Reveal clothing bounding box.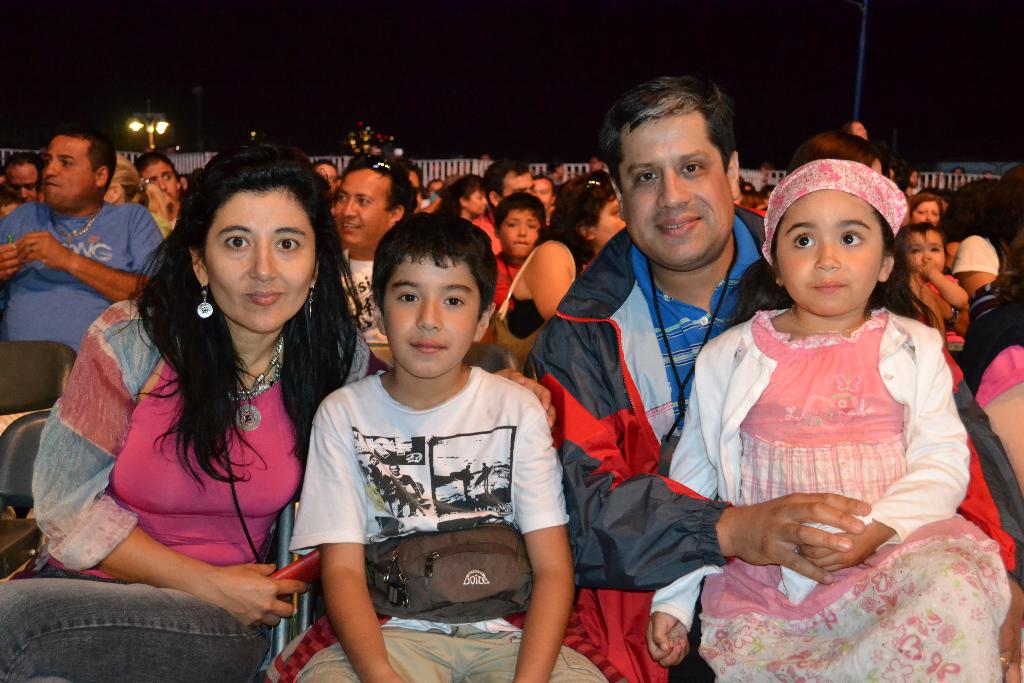
Revealed: {"x1": 956, "y1": 269, "x2": 1023, "y2": 409}.
